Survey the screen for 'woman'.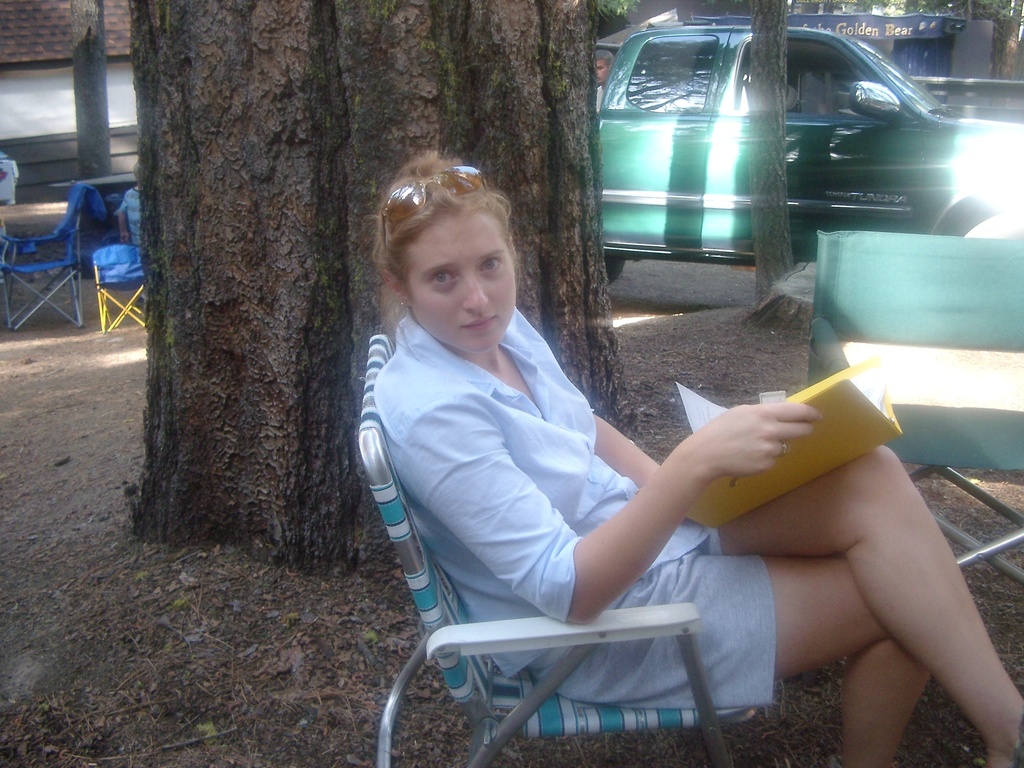
Survey found: (left=372, top=145, right=1023, bottom=767).
